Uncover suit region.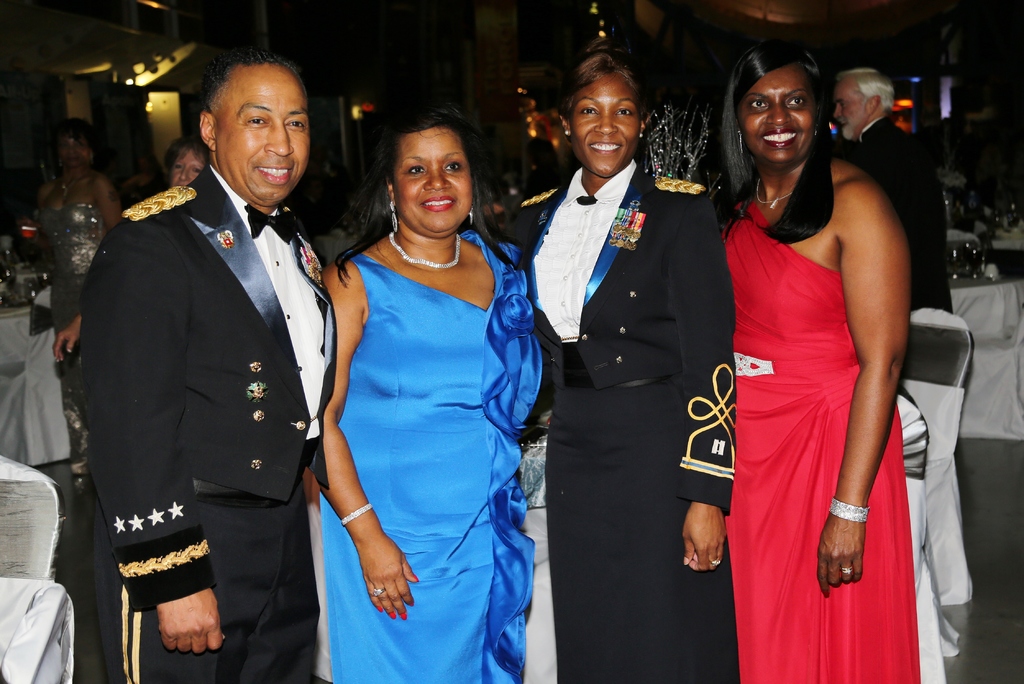
Uncovered: {"left": 535, "top": 60, "right": 744, "bottom": 676}.
